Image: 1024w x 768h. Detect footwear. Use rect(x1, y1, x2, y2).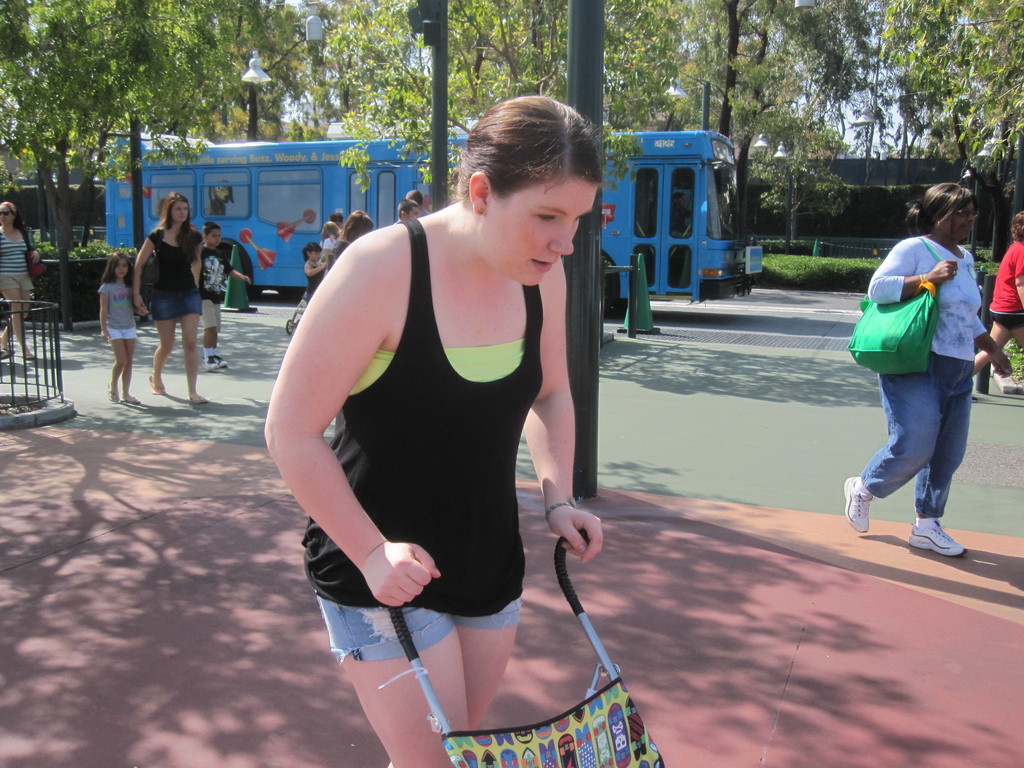
rect(971, 395, 979, 405).
